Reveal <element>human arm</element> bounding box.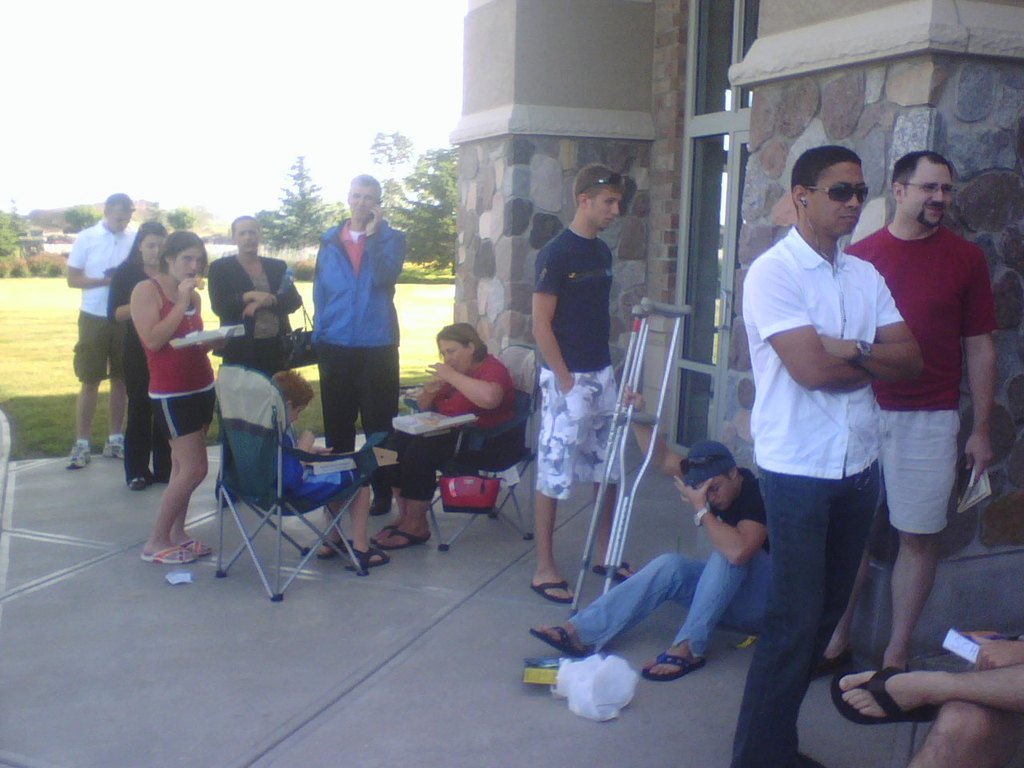
Revealed: [106, 262, 134, 324].
